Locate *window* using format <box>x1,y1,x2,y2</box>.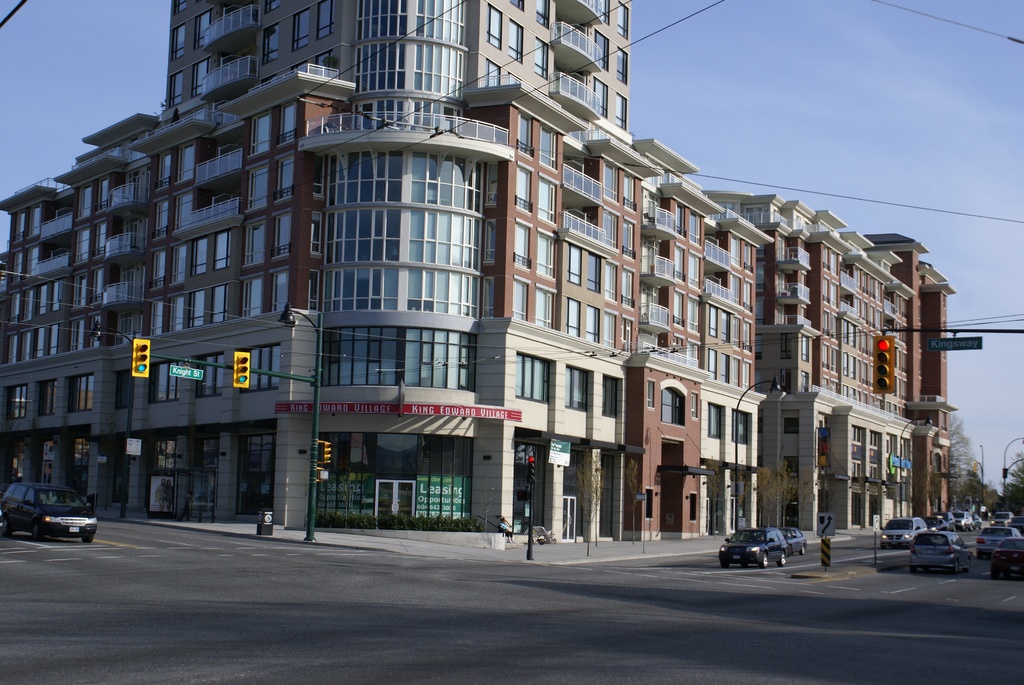
<box>12,253,18,282</box>.
